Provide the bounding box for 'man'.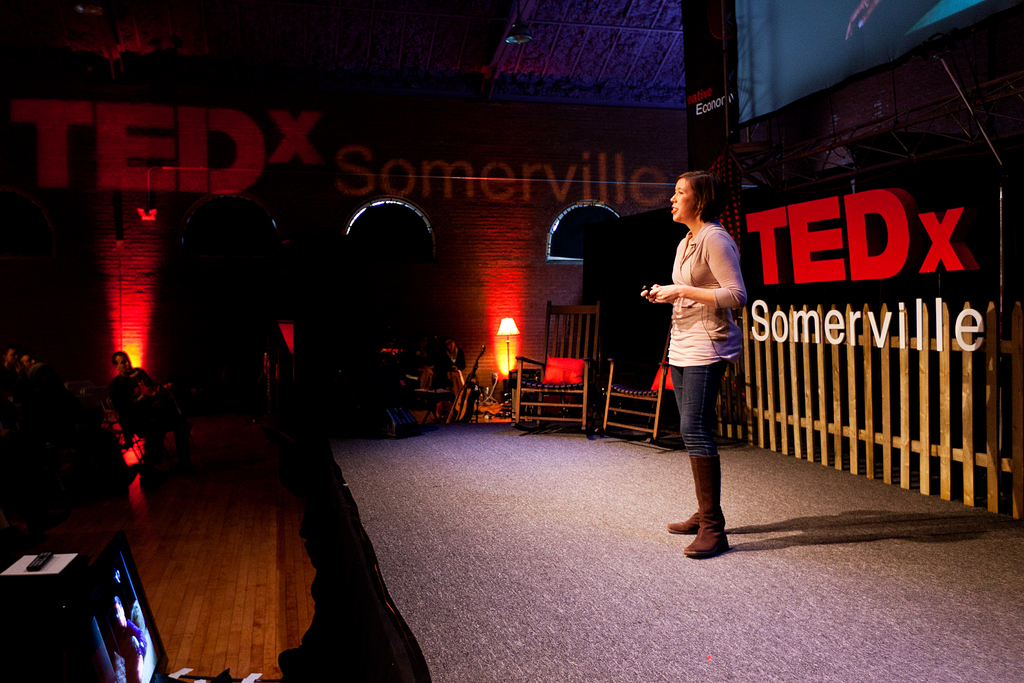
crop(108, 348, 192, 453).
